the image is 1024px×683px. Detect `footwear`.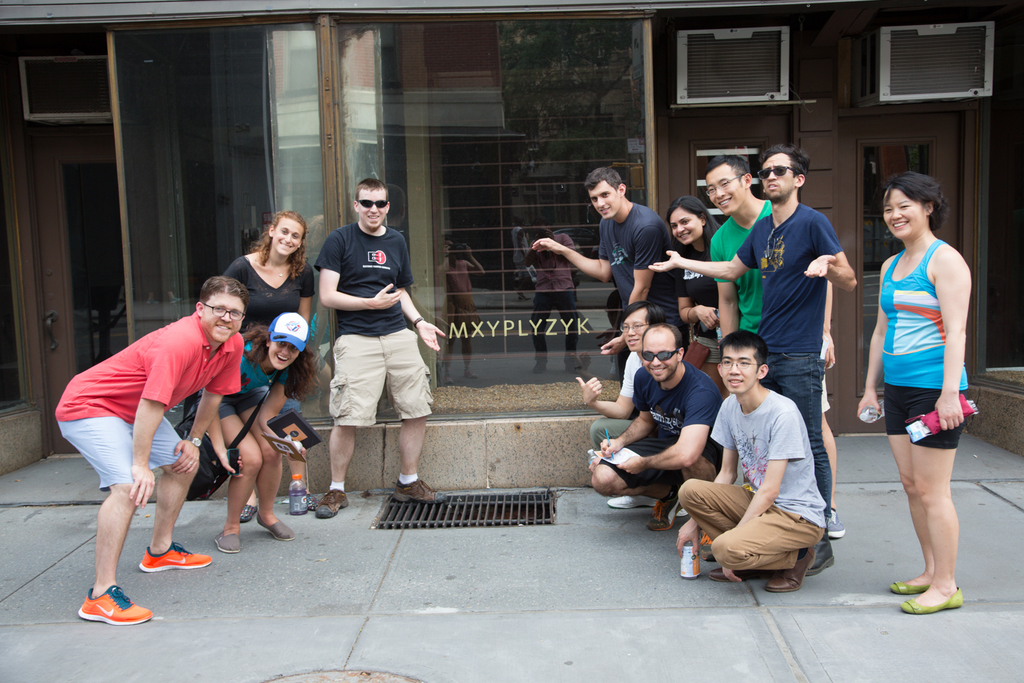
Detection: 648 487 687 531.
